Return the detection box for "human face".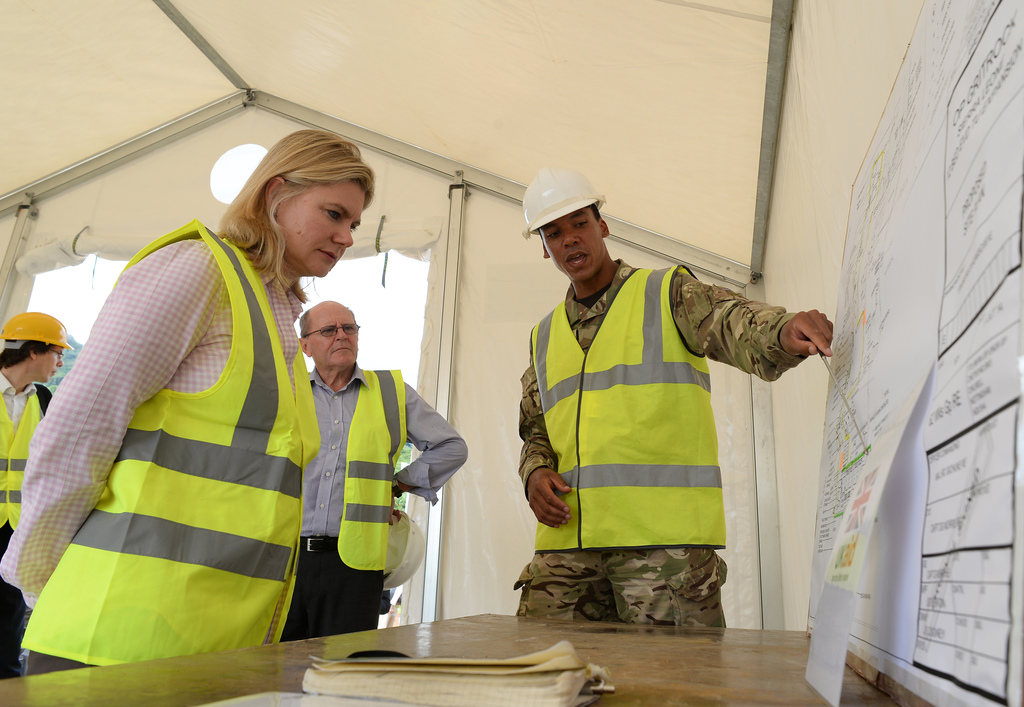
(540, 207, 600, 284).
